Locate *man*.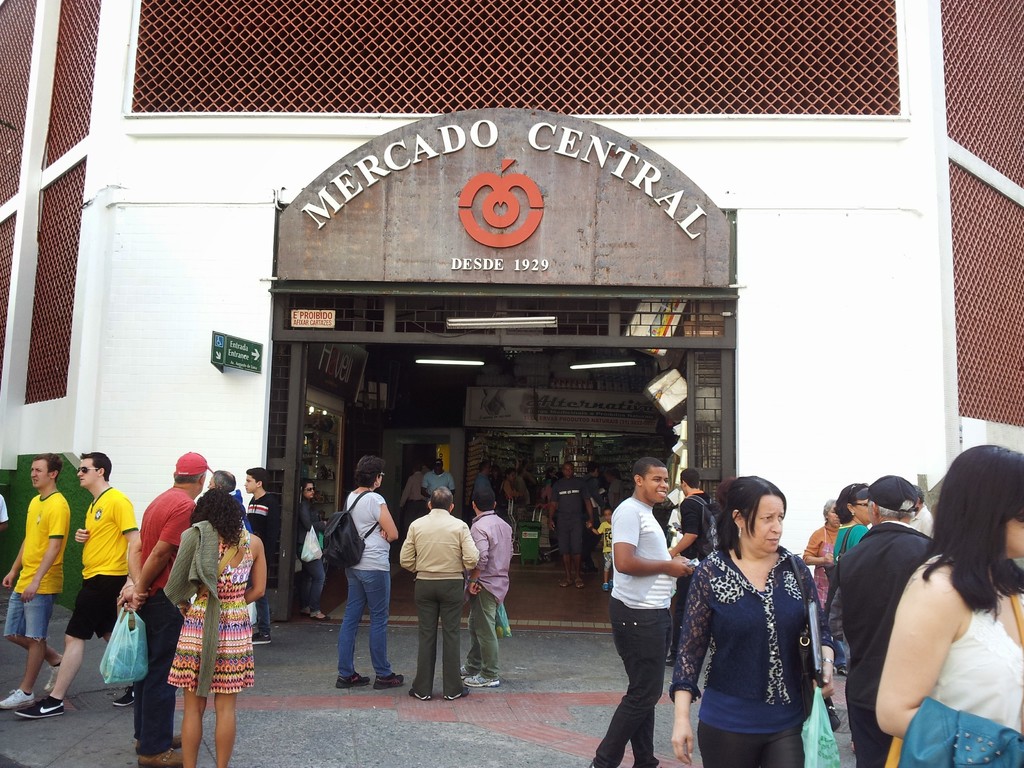
Bounding box: locate(420, 451, 454, 494).
